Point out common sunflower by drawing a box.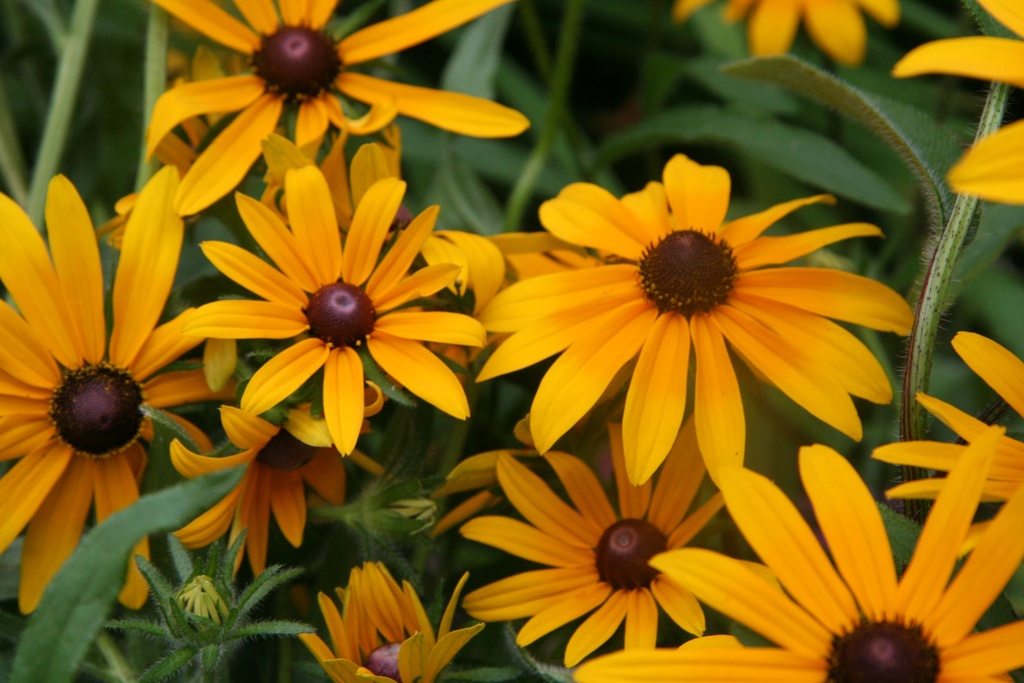
Rect(165, 377, 385, 579).
